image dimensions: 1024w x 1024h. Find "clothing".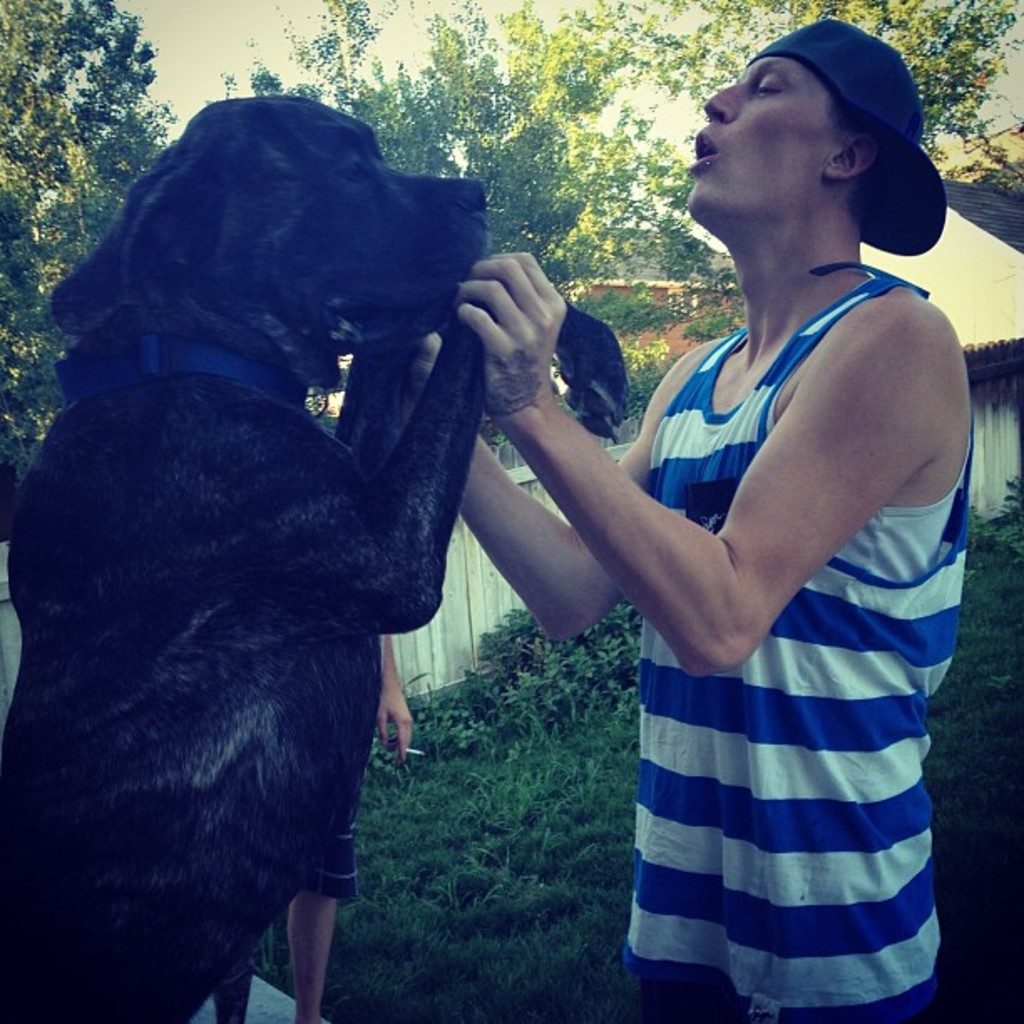
bbox=(627, 266, 984, 1022).
